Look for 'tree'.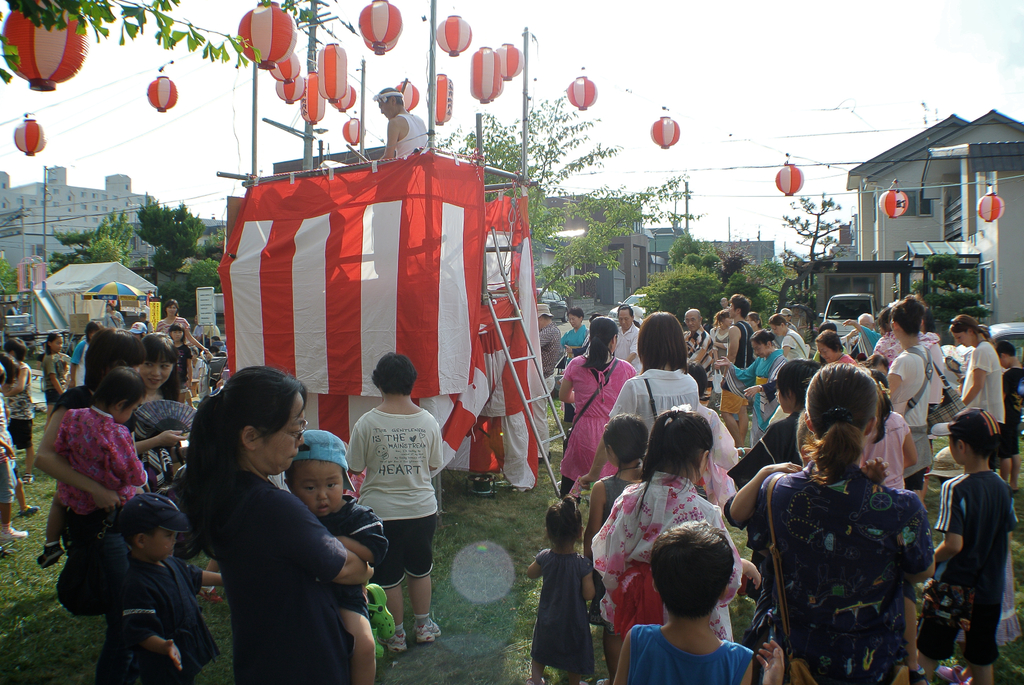
Found: 431, 81, 685, 307.
